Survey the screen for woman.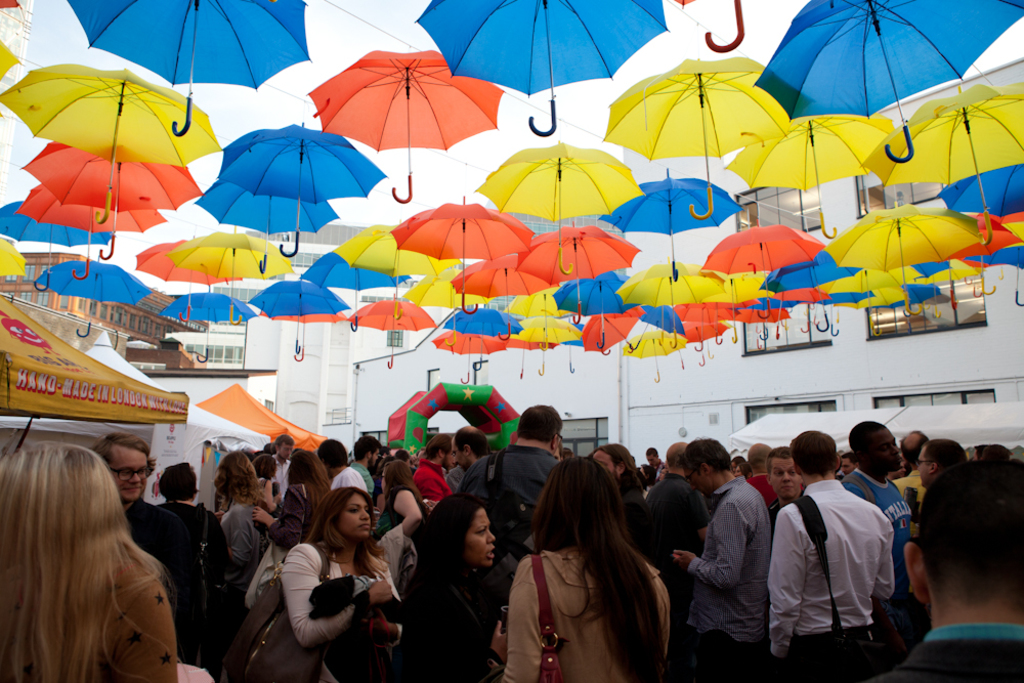
Survey found: BBox(253, 452, 340, 560).
